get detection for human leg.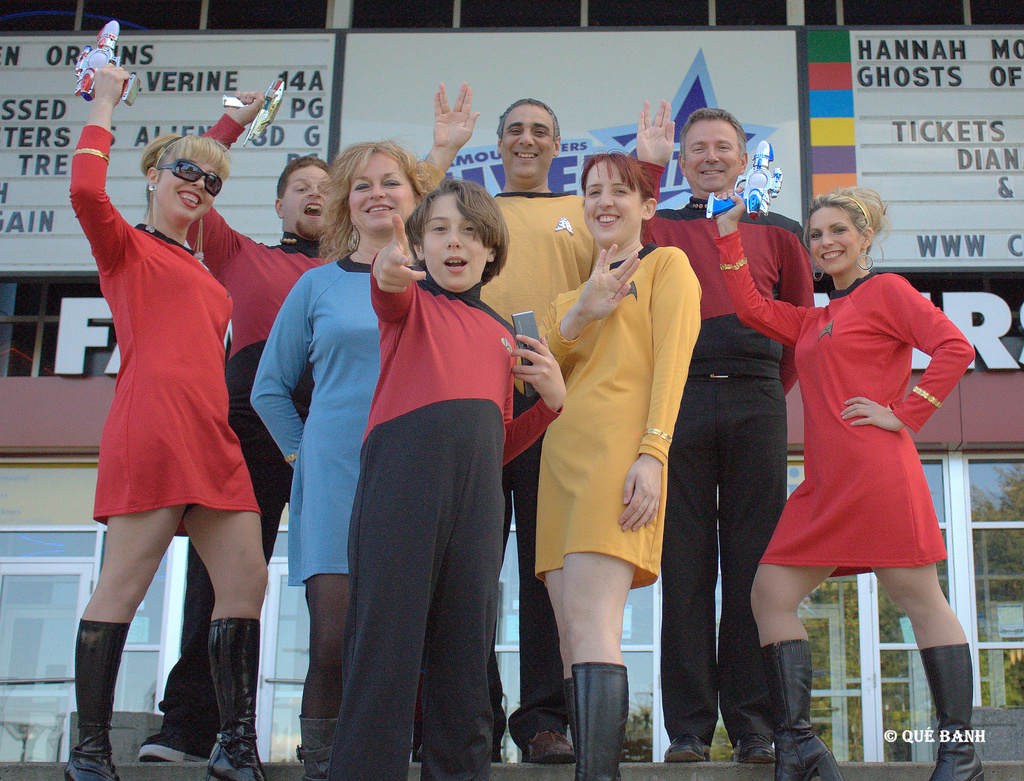
Detection: bbox=[329, 420, 411, 780].
